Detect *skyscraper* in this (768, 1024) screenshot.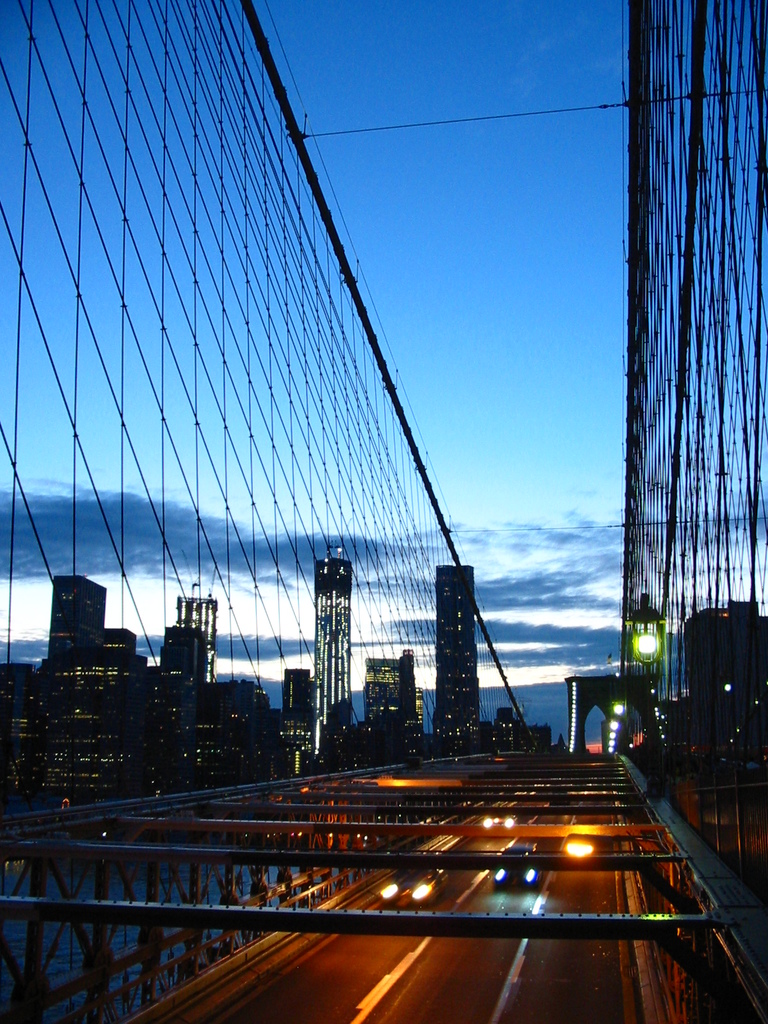
Detection: <box>364,659,412,745</box>.
